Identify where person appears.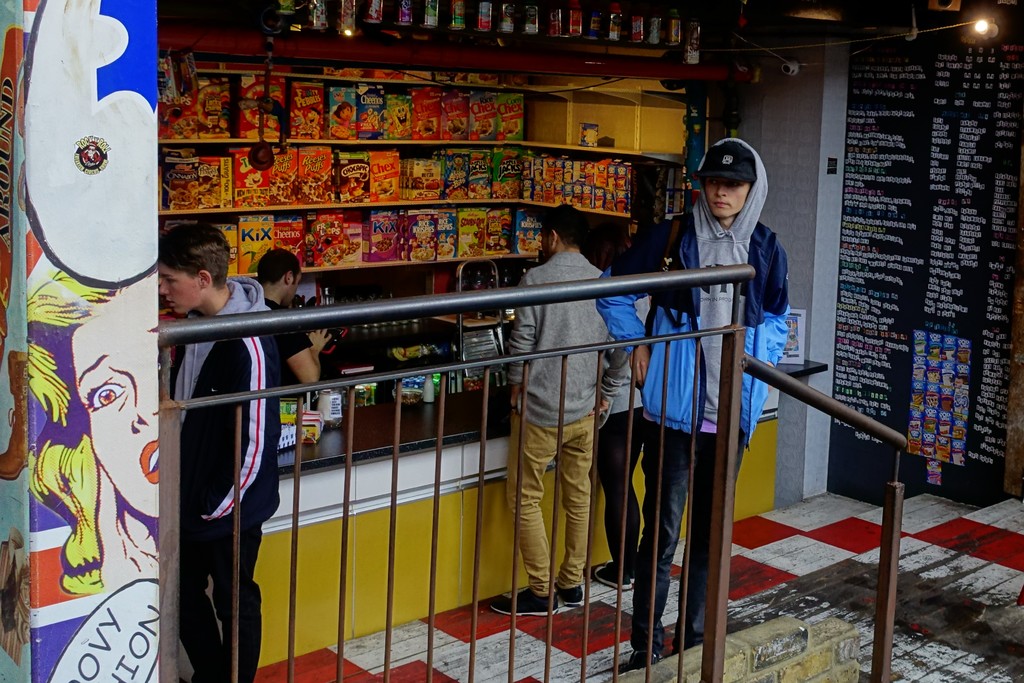
Appears at x1=21, y1=266, x2=163, y2=615.
